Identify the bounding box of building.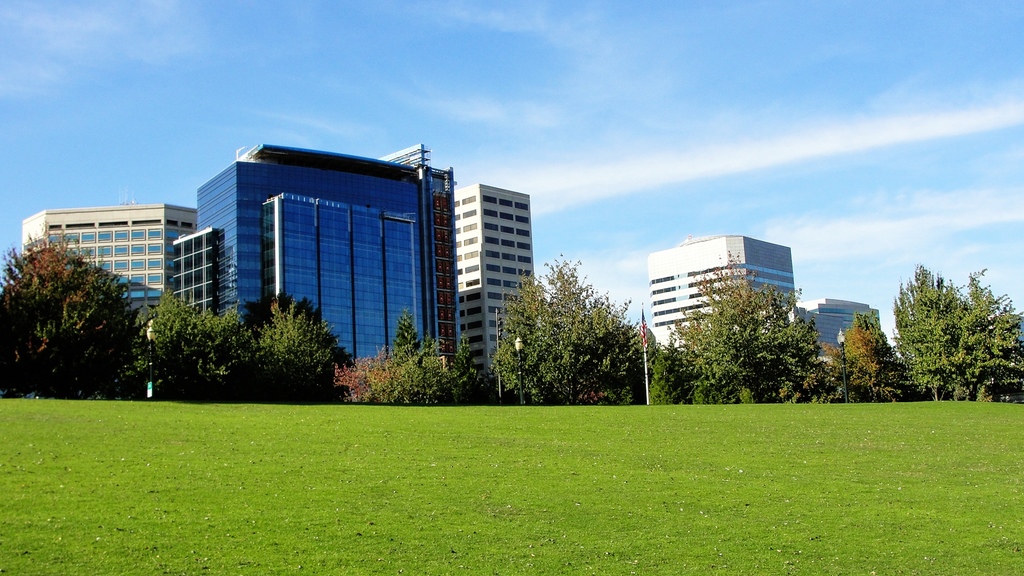
173 140 452 364.
